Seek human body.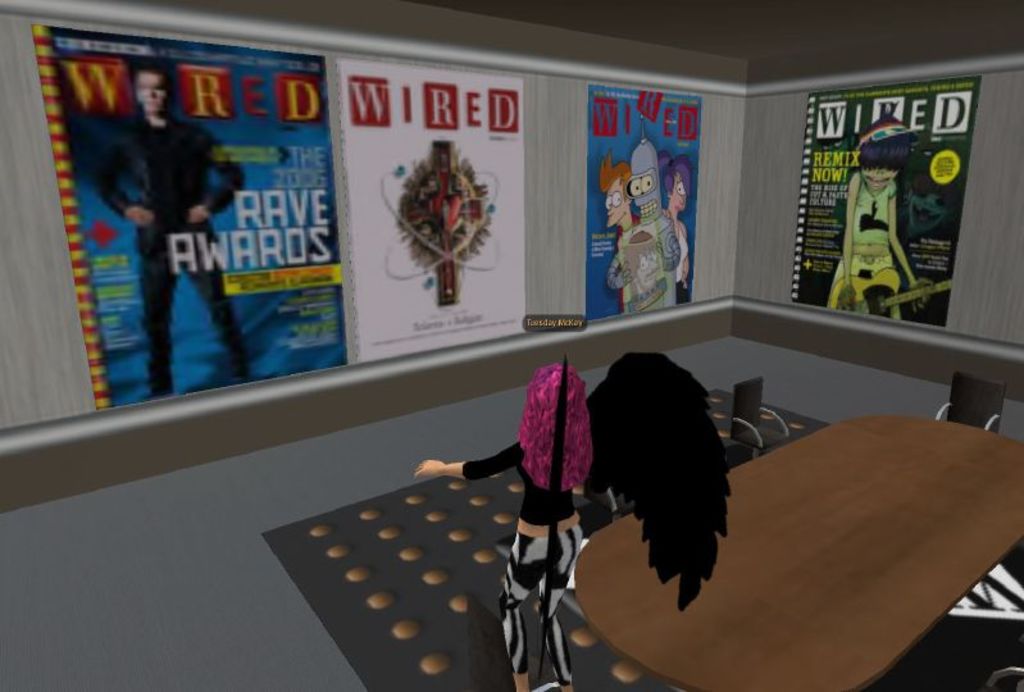
<bbox>616, 224, 642, 313</bbox>.
